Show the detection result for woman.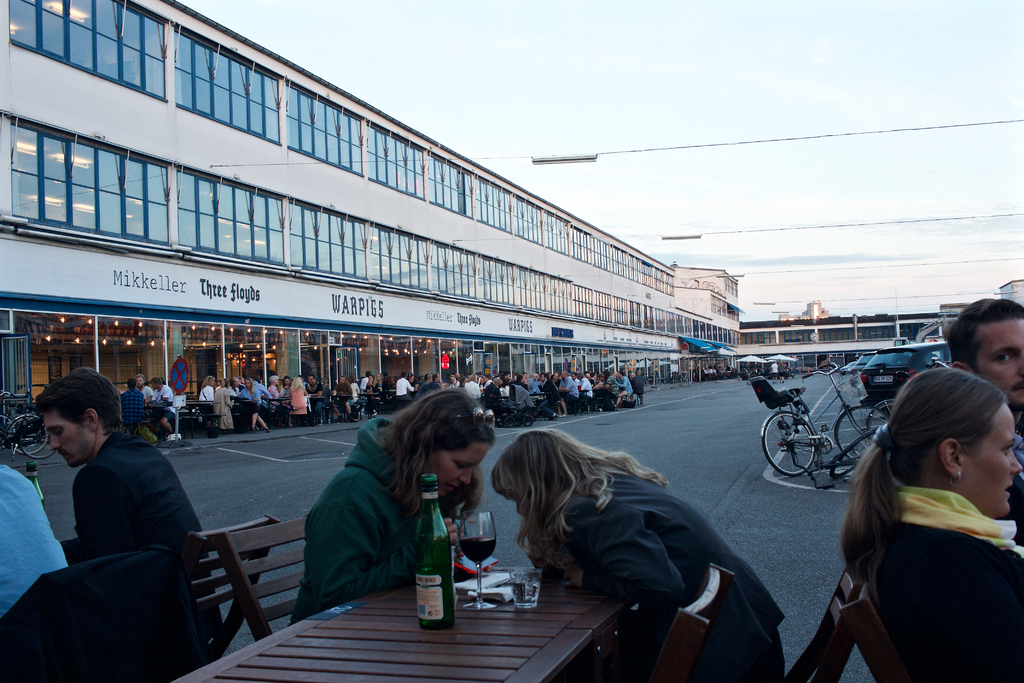
x1=210, y1=375, x2=233, y2=431.
